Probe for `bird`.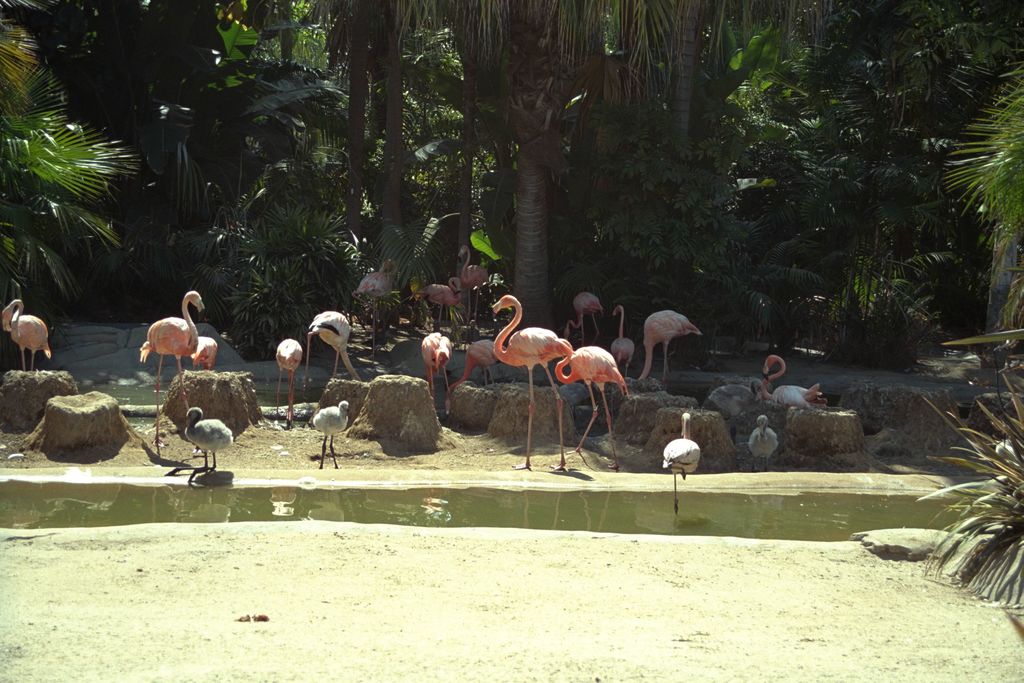
Probe result: <bbox>0, 294, 43, 383</bbox>.
